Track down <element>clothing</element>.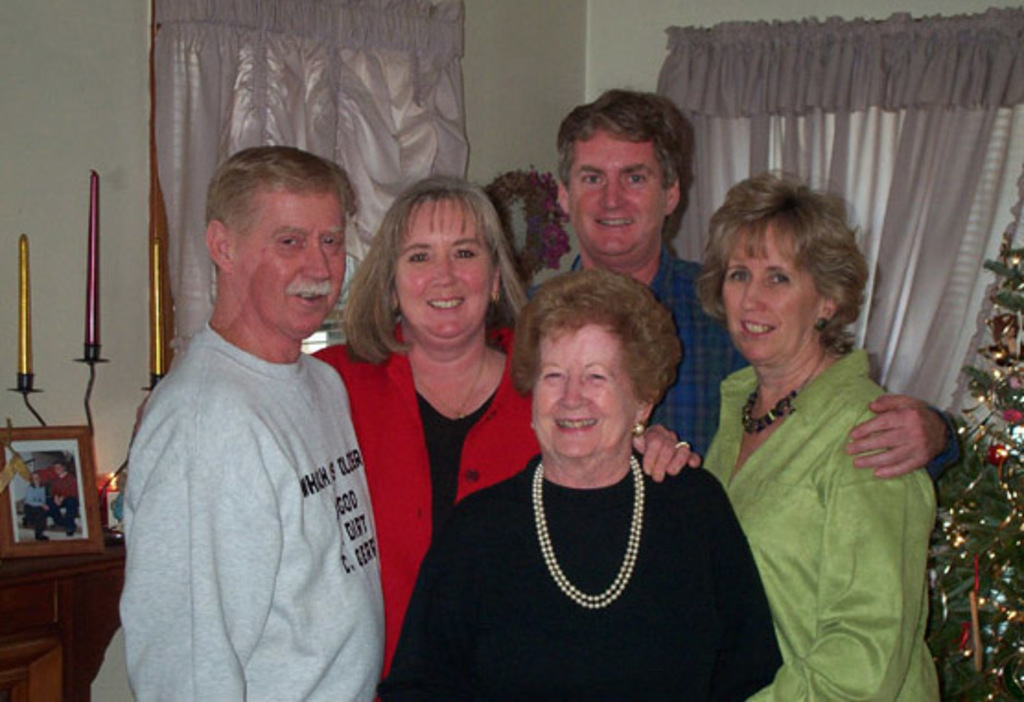
Tracked to 112, 319, 378, 700.
